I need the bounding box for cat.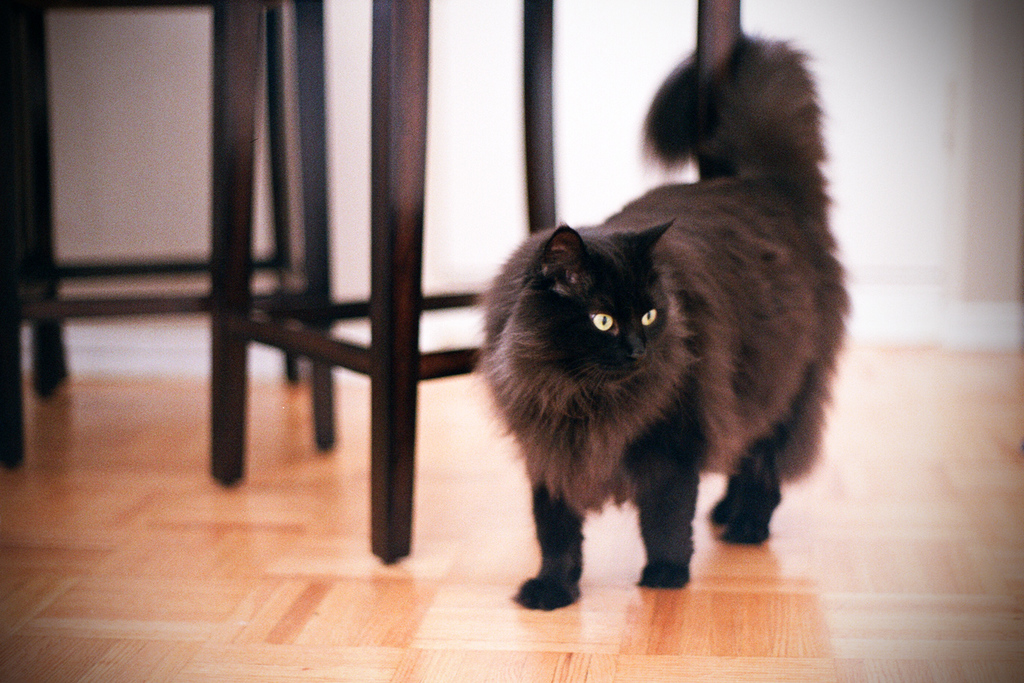
Here it is: crop(465, 30, 854, 609).
